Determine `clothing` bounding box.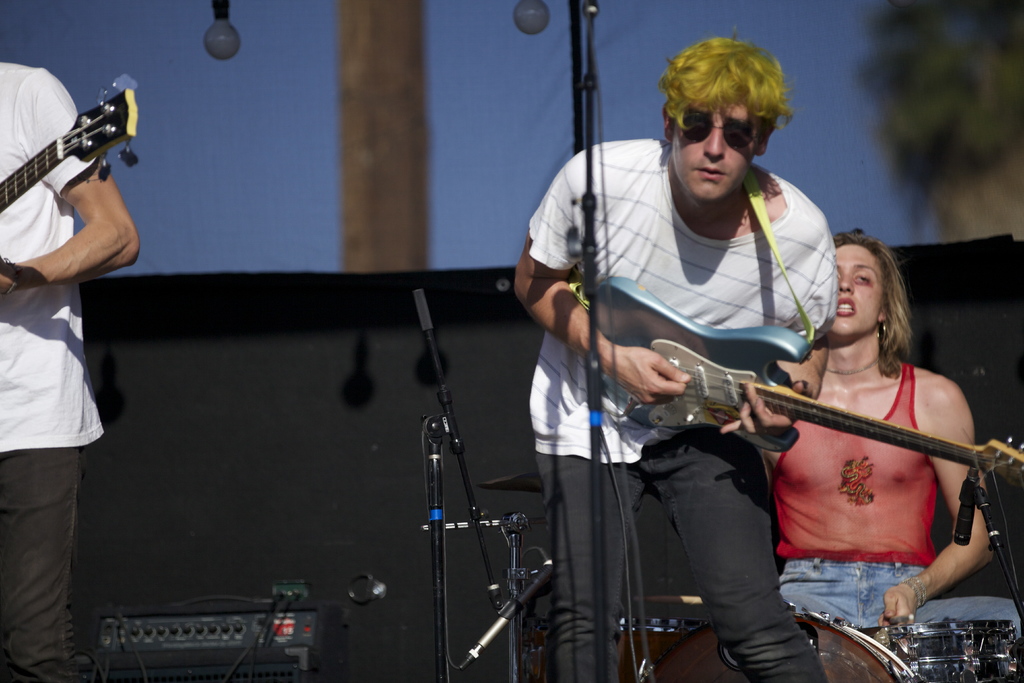
Determined: x1=532 y1=111 x2=900 y2=591.
